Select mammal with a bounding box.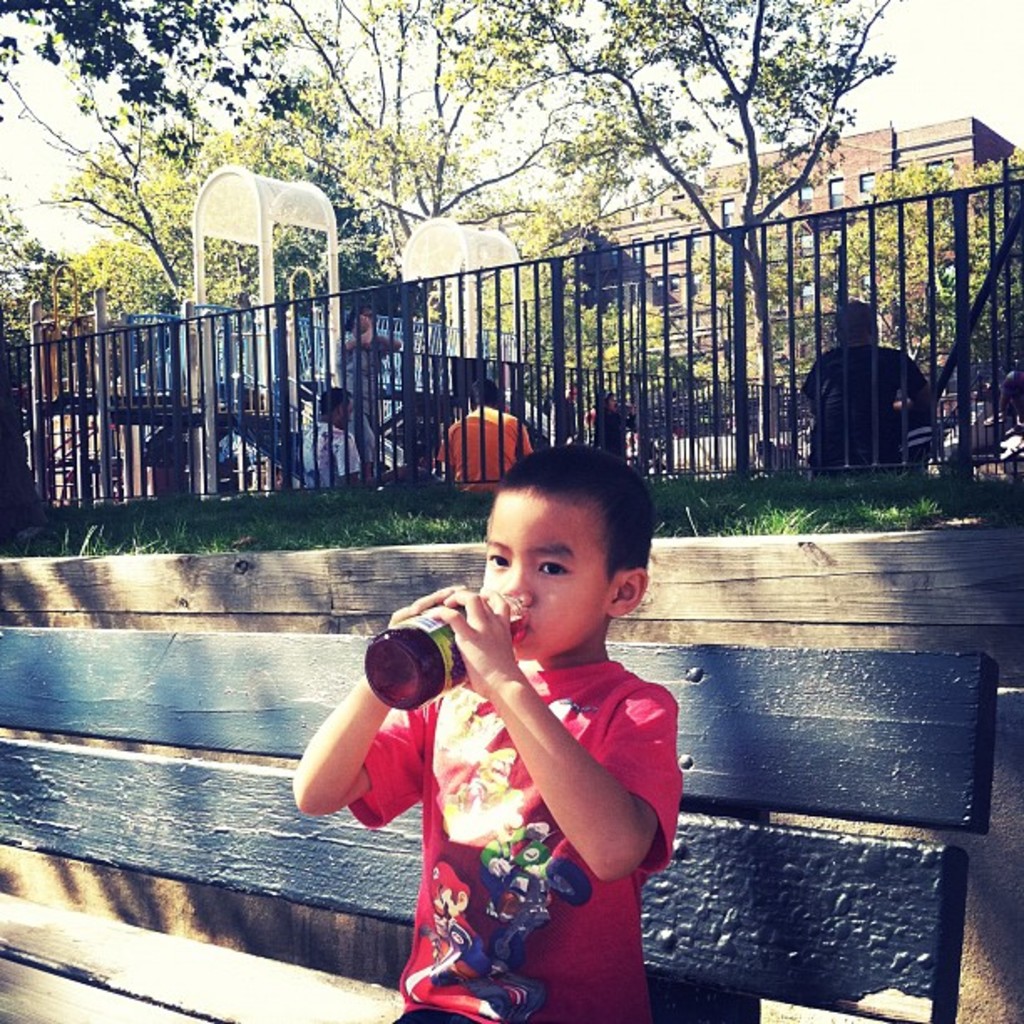
[left=139, top=412, right=197, bottom=504].
